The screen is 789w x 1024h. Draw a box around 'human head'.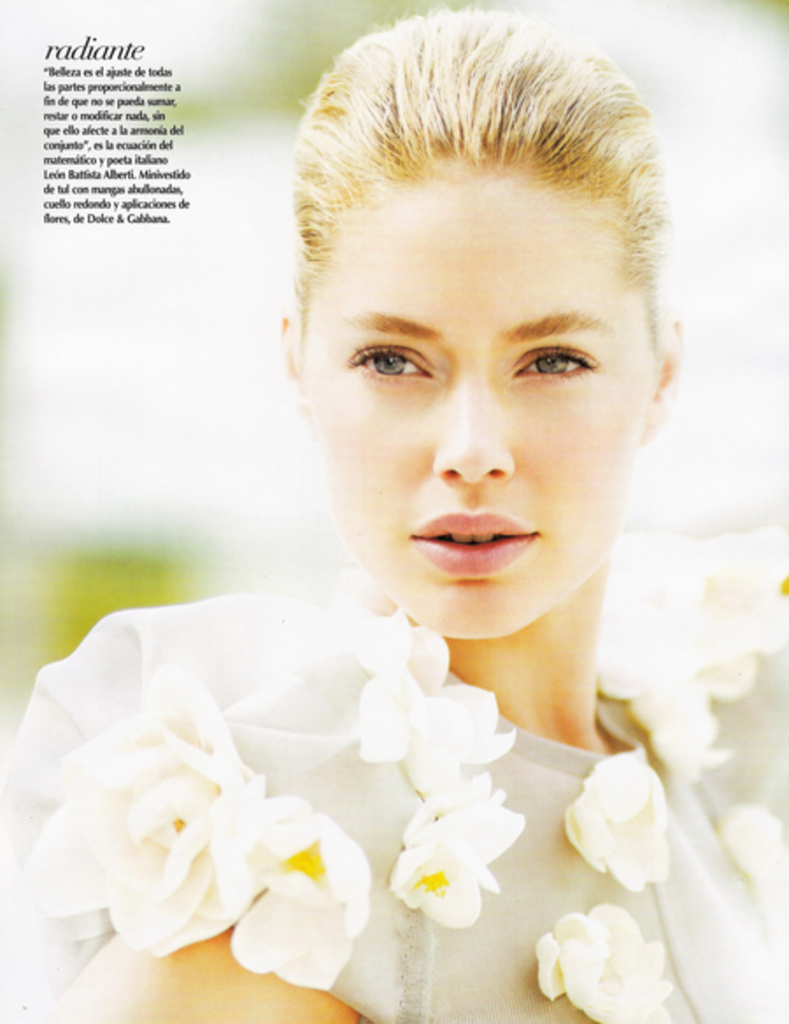
[left=267, top=5, right=687, bottom=591].
